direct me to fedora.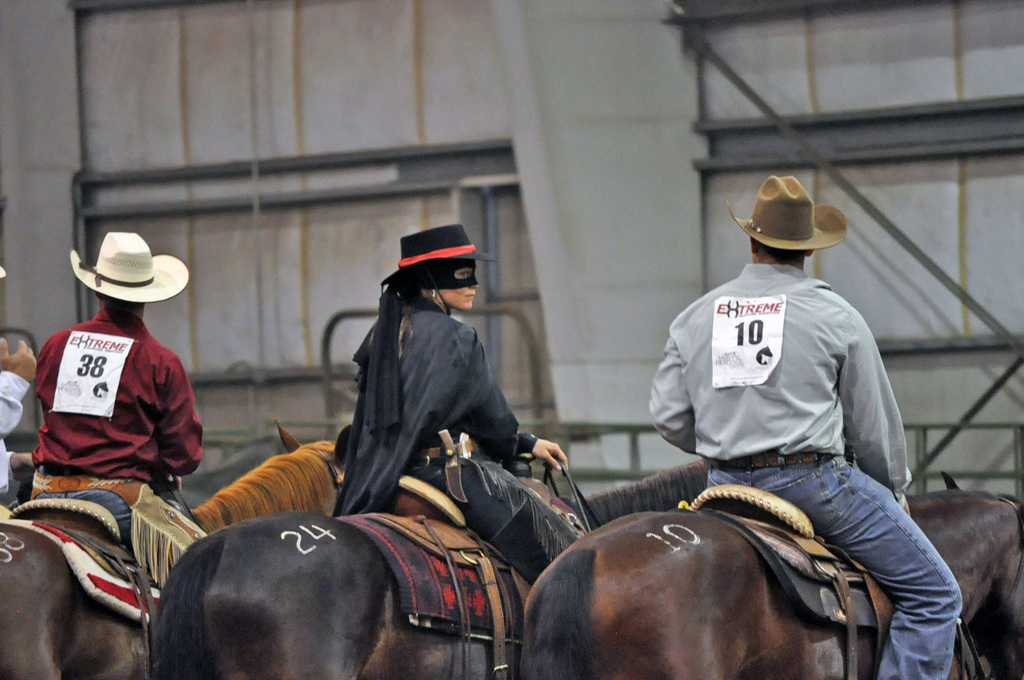
Direction: <region>392, 219, 483, 264</region>.
